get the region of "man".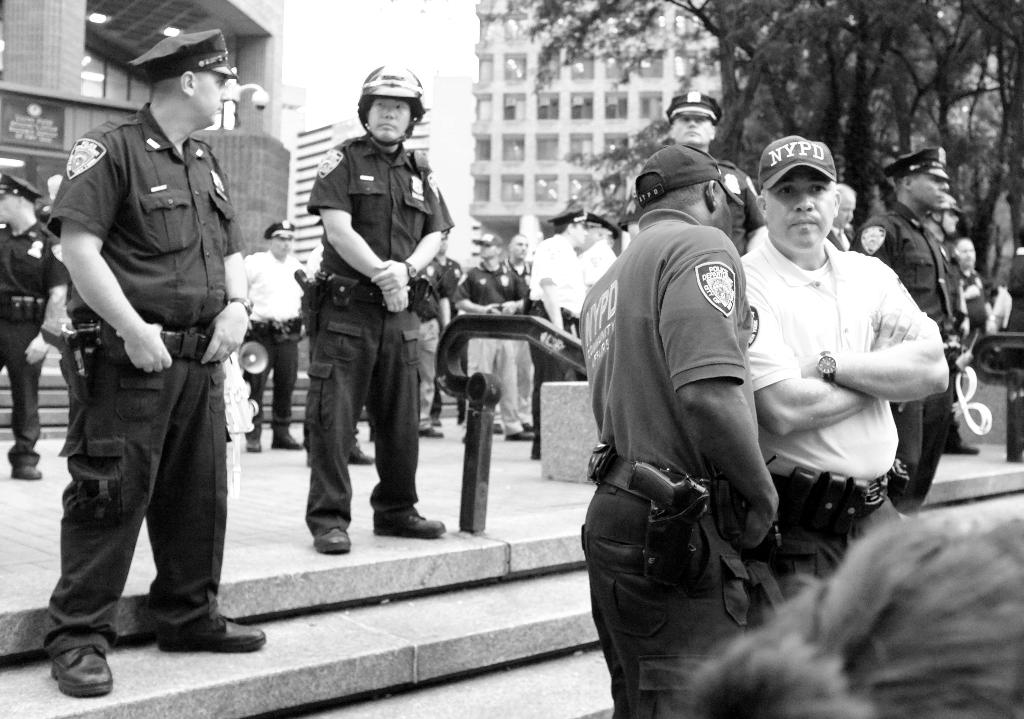
detection(241, 220, 308, 454).
